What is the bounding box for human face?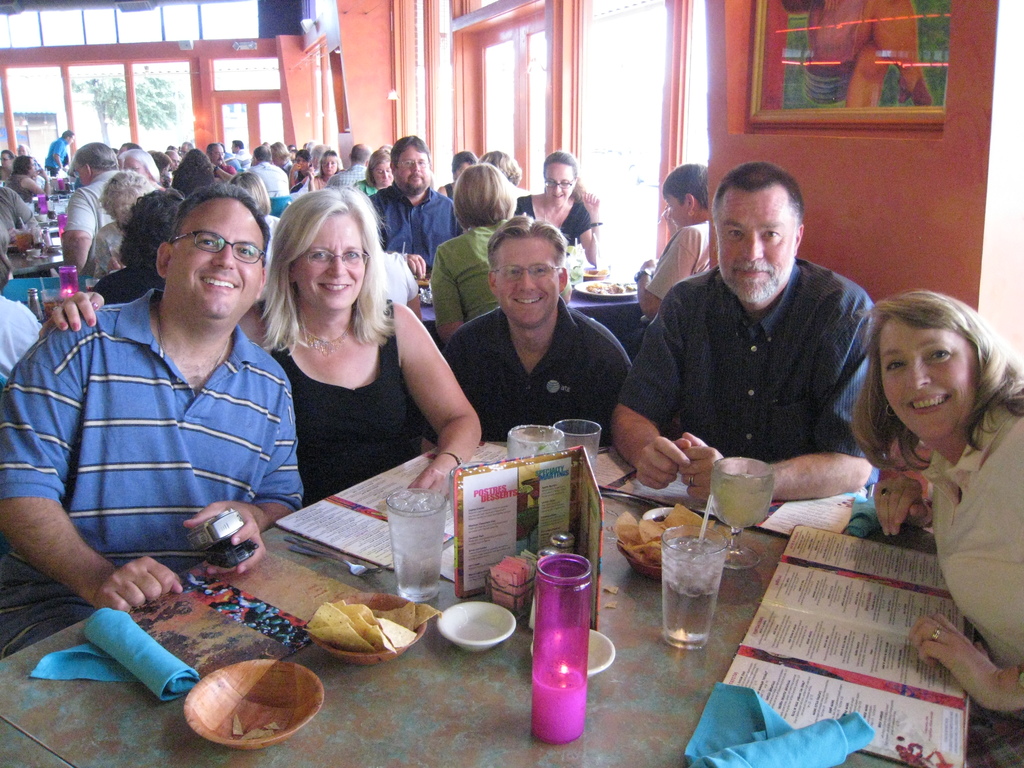
box=[371, 163, 394, 186].
